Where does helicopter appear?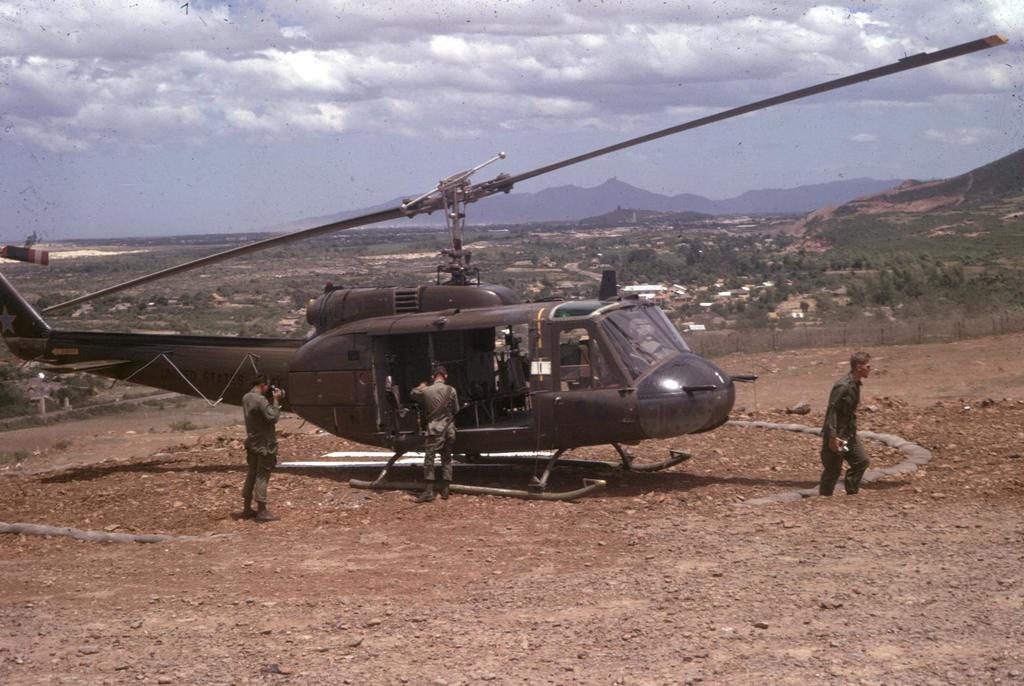
Appears at bbox(0, 35, 1010, 503).
